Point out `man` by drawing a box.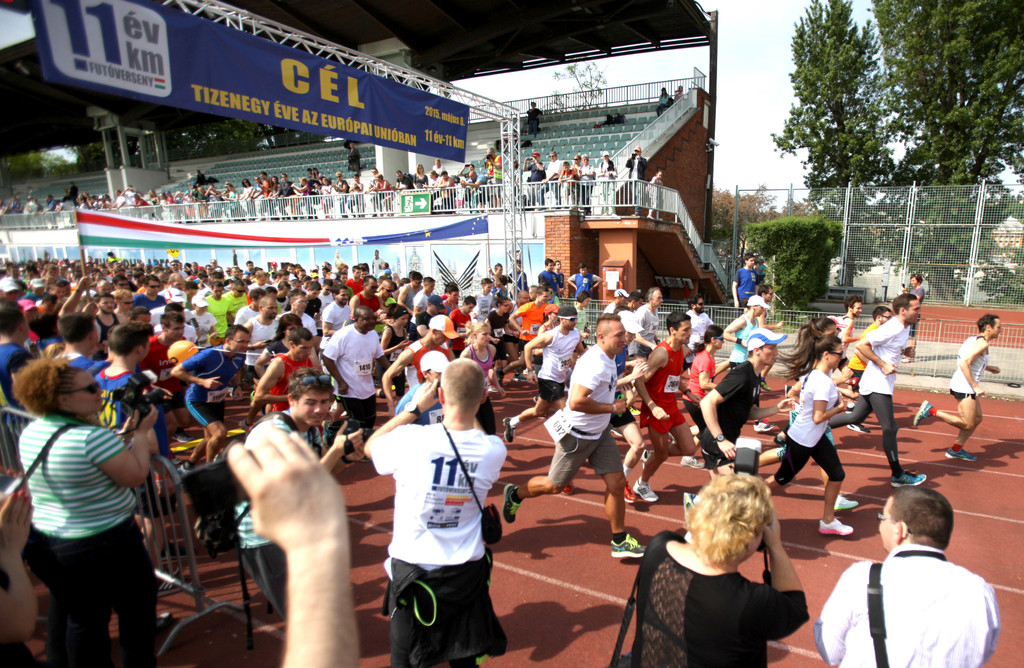
box(250, 326, 322, 417).
